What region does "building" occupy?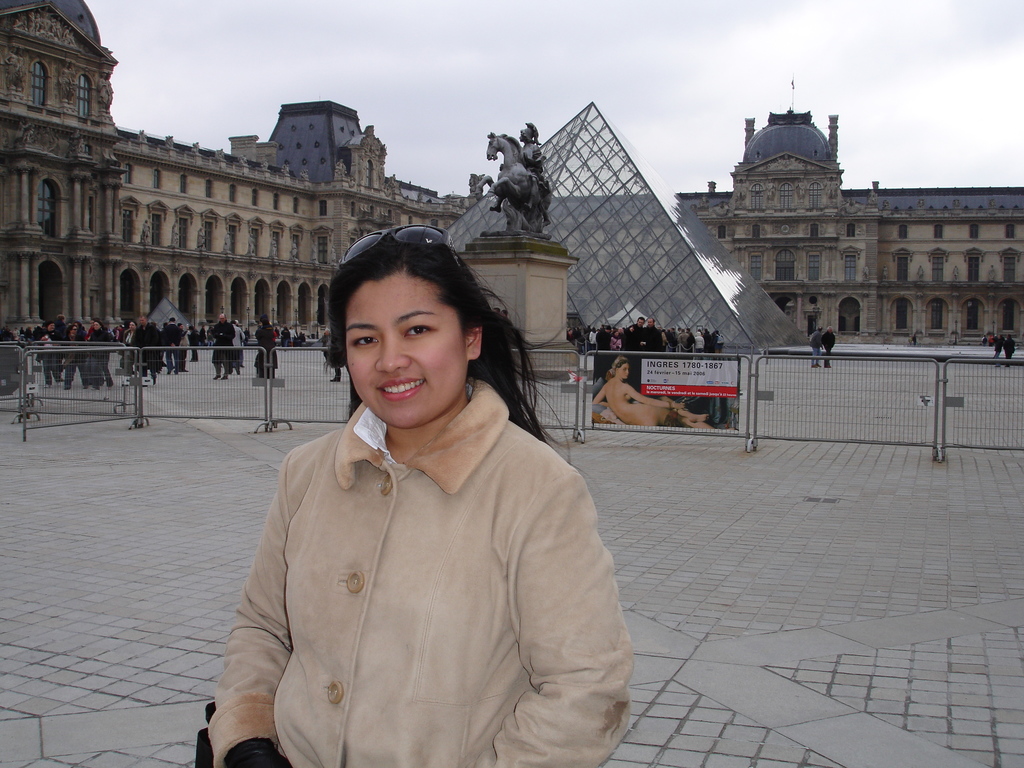
Rect(0, 0, 127, 339).
